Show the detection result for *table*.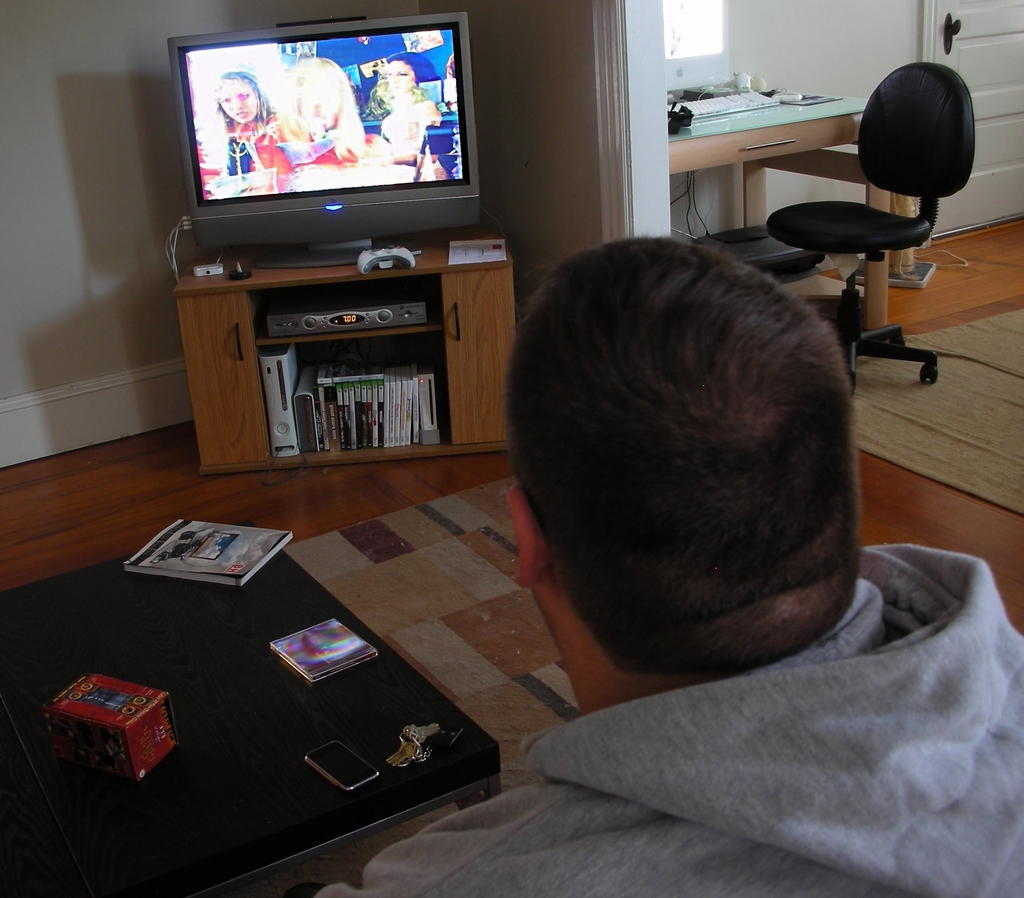
(657, 84, 986, 386).
